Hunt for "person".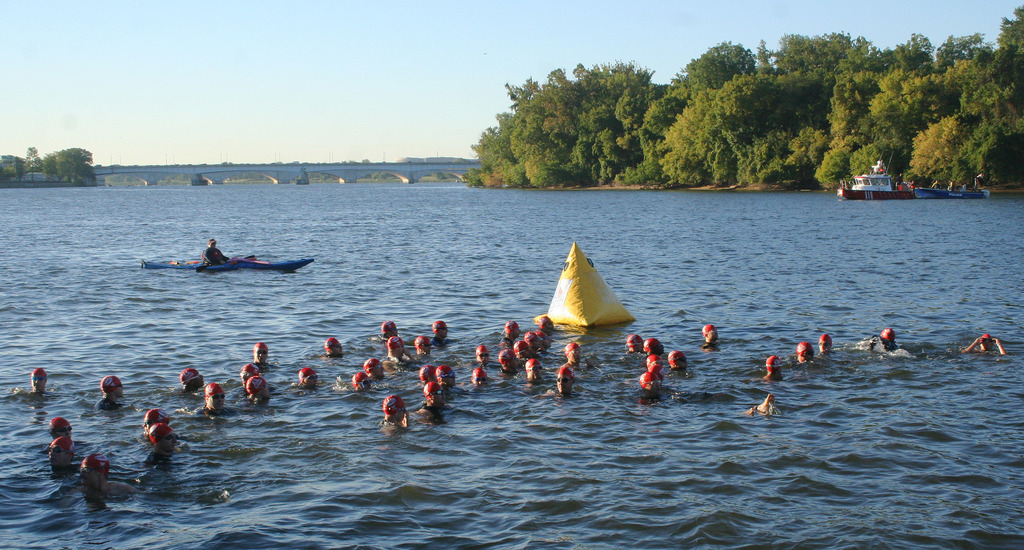
Hunted down at box=[323, 339, 345, 359].
